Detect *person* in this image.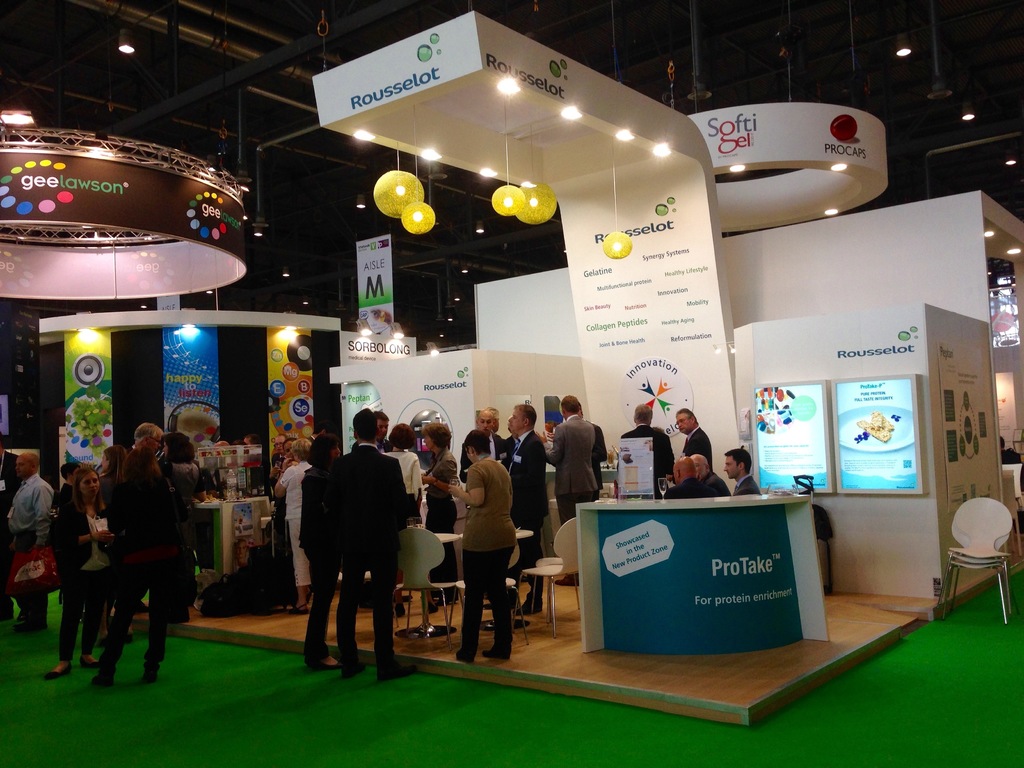
Detection: BBox(378, 420, 426, 526).
